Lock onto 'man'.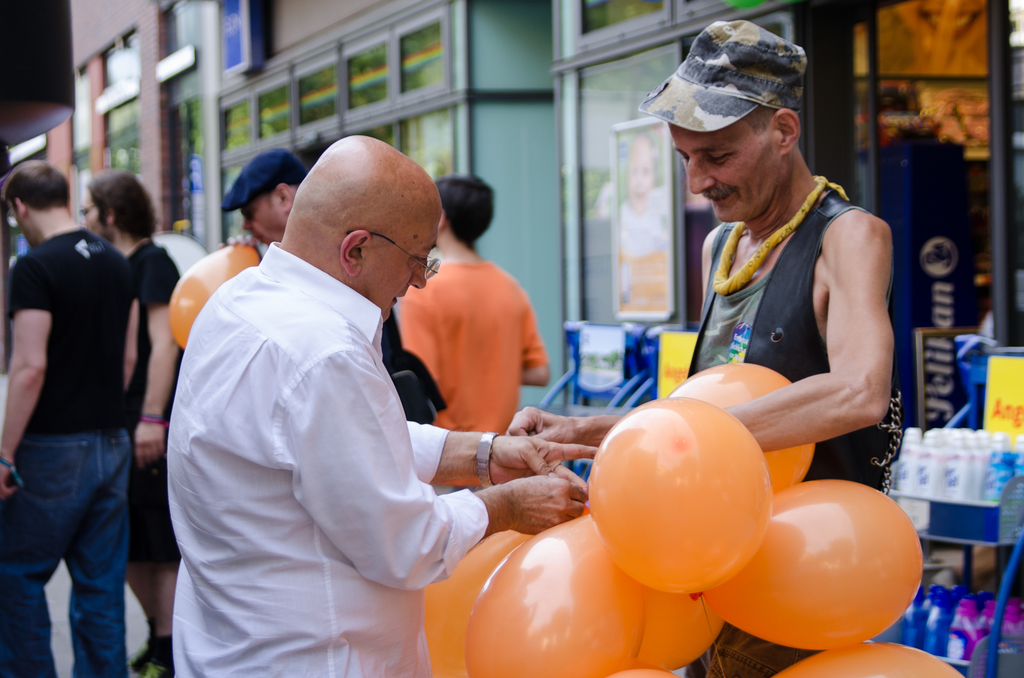
Locked: bbox(169, 134, 598, 677).
